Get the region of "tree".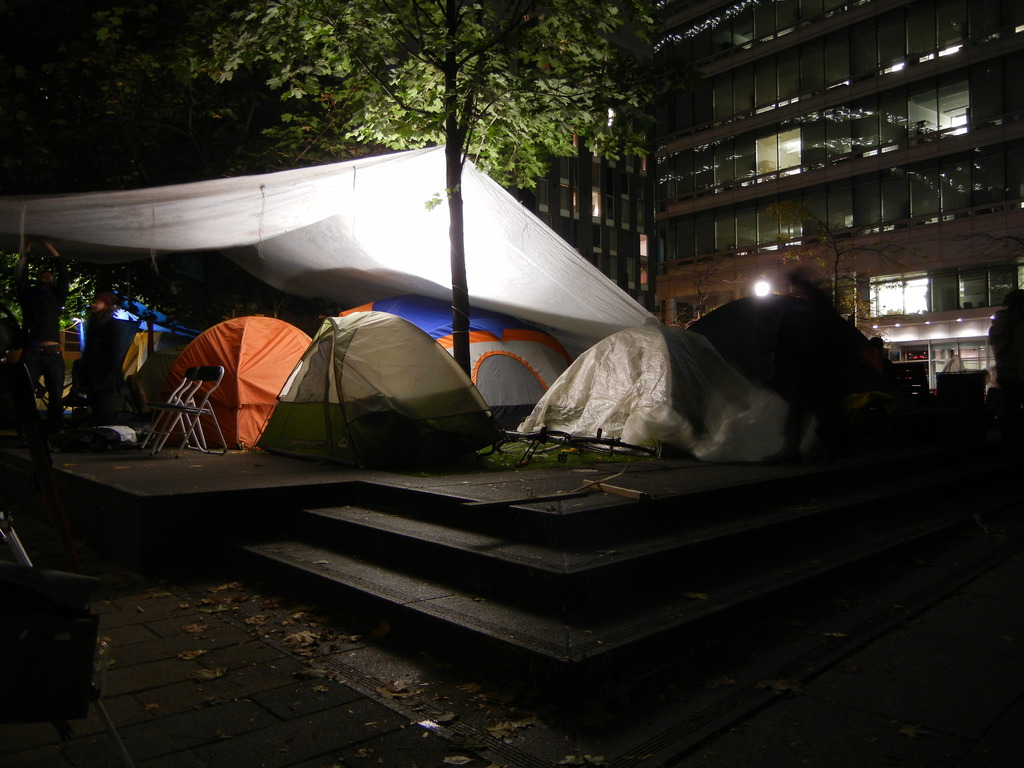
crop(92, 4, 195, 129).
